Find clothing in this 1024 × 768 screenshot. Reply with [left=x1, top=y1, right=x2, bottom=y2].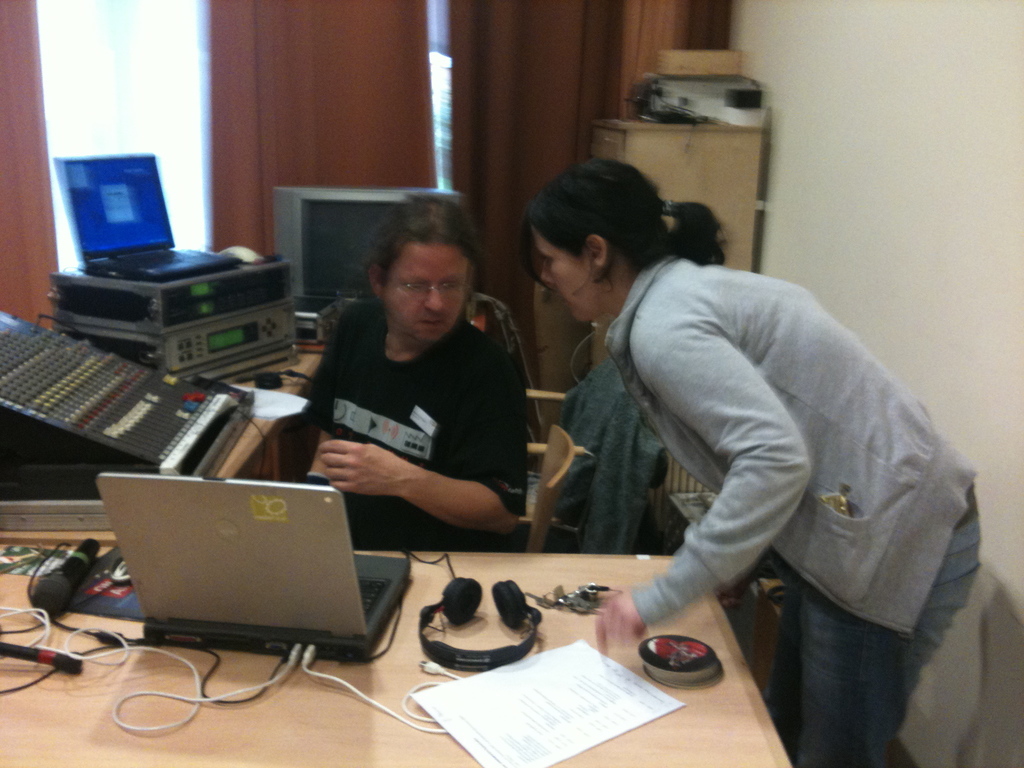
[left=317, top=298, right=547, bottom=549].
